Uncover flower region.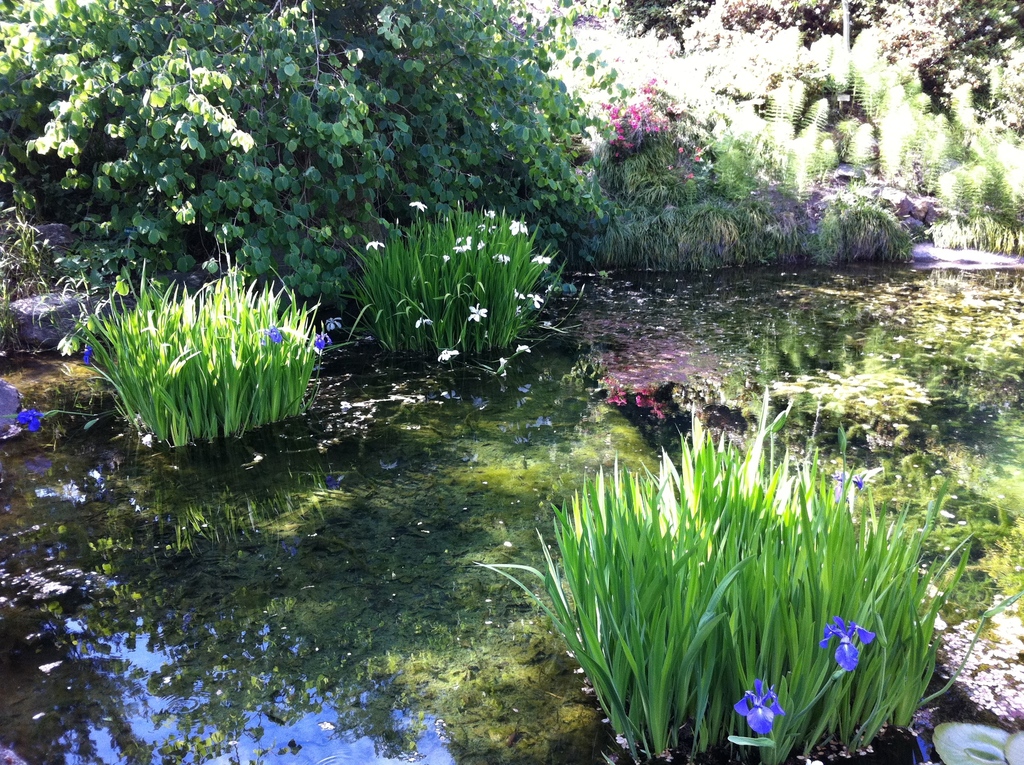
Uncovered: (676, 145, 685, 157).
